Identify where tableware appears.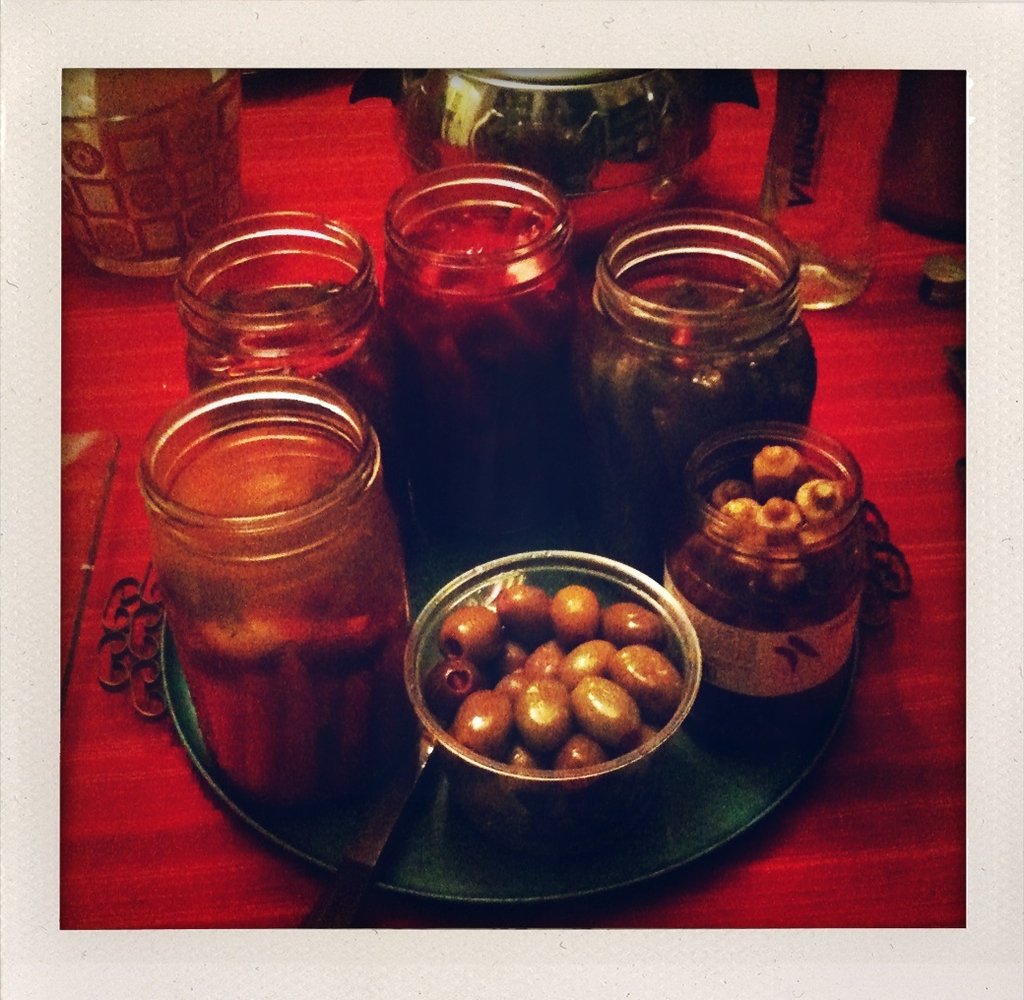
Appears at 378, 181, 574, 496.
